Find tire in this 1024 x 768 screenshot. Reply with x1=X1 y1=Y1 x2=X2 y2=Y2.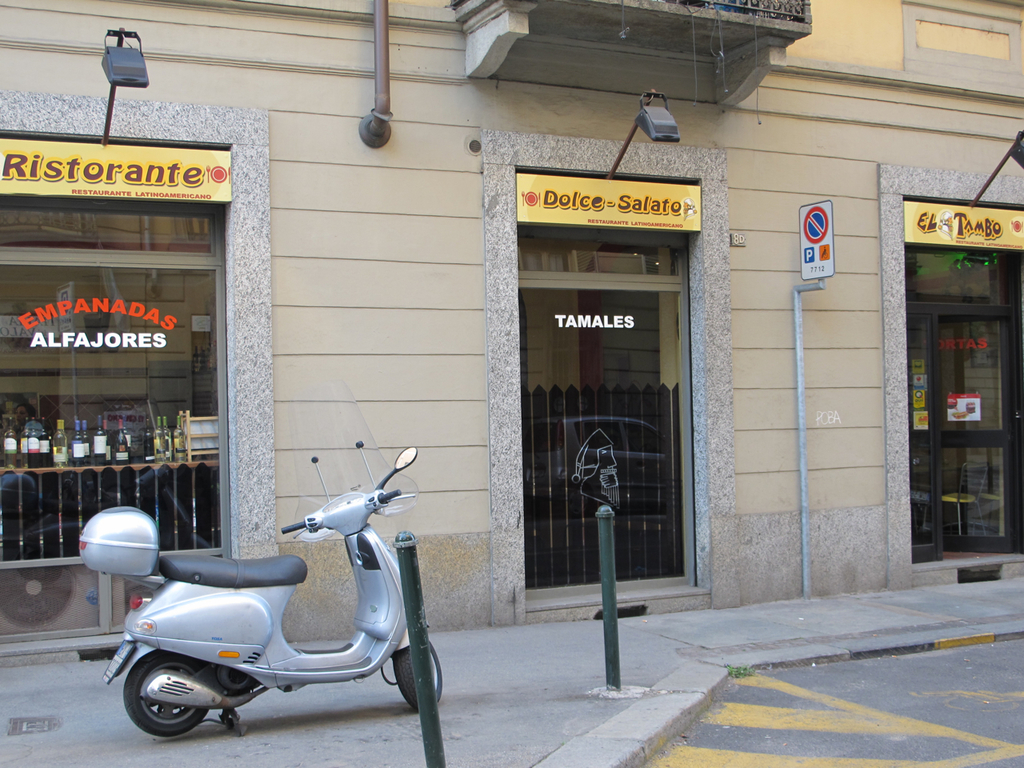
x1=121 y1=661 x2=211 y2=750.
